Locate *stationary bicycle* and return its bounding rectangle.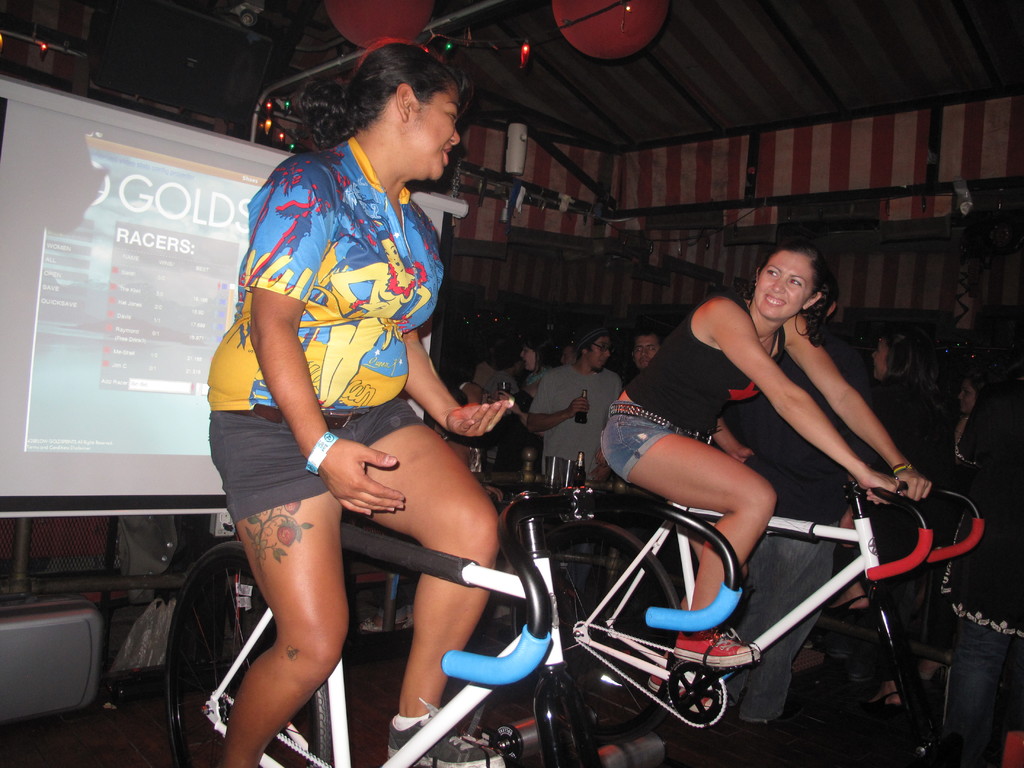
bbox=[495, 452, 989, 767].
